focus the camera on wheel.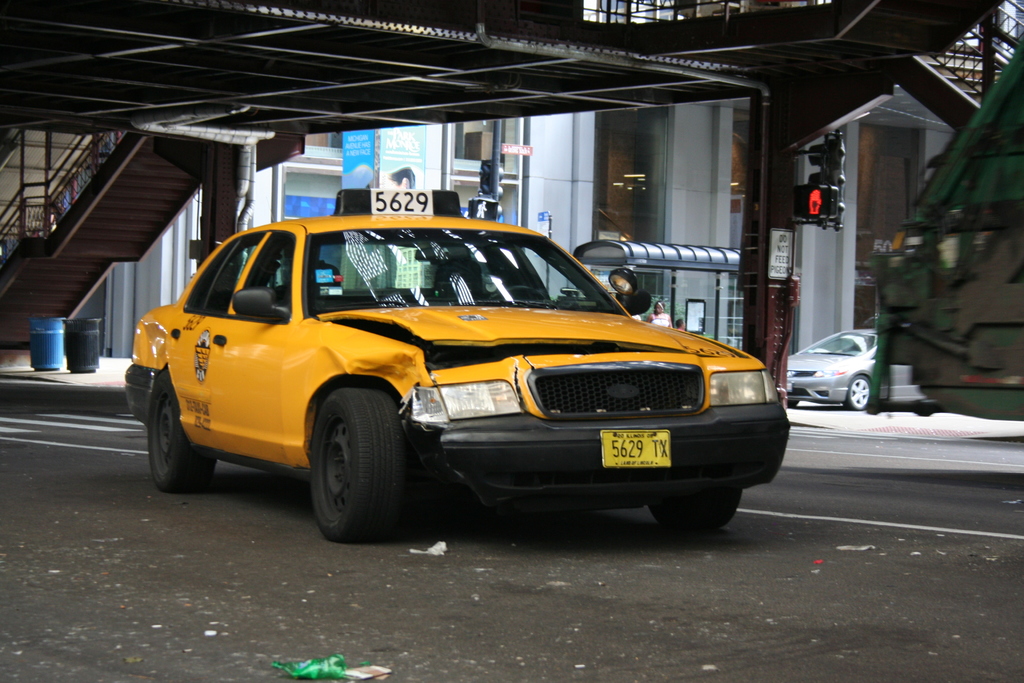
Focus region: rect(296, 391, 413, 539).
